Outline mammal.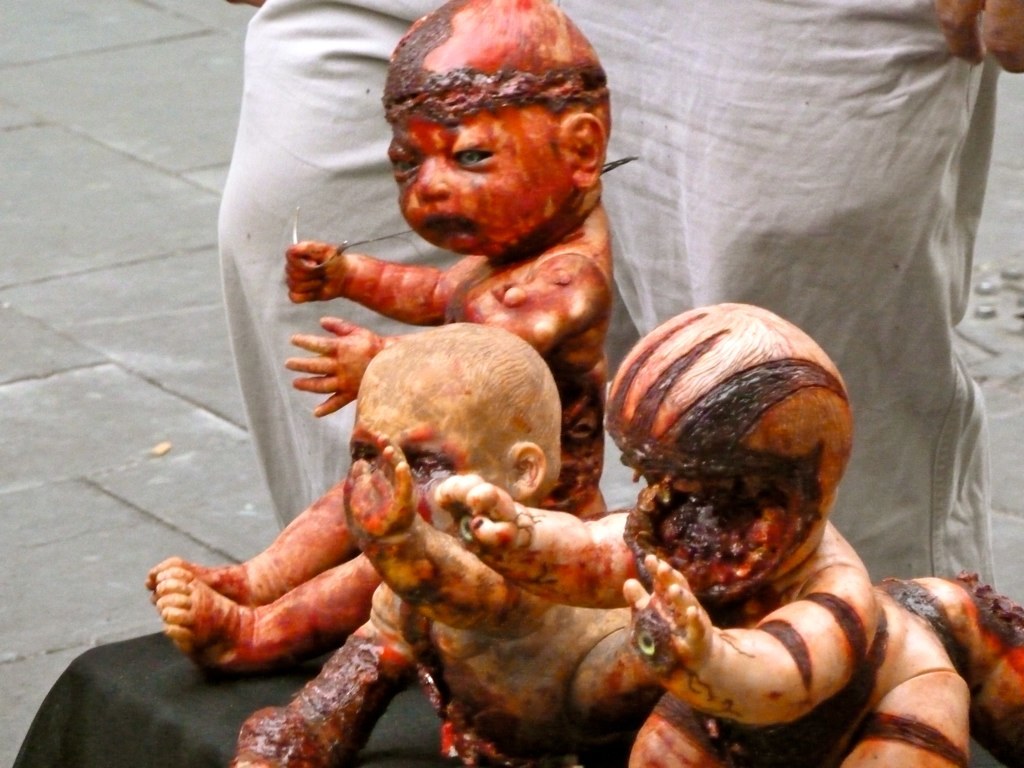
Outline: x1=133 y1=0 x2=636 y2=662.
